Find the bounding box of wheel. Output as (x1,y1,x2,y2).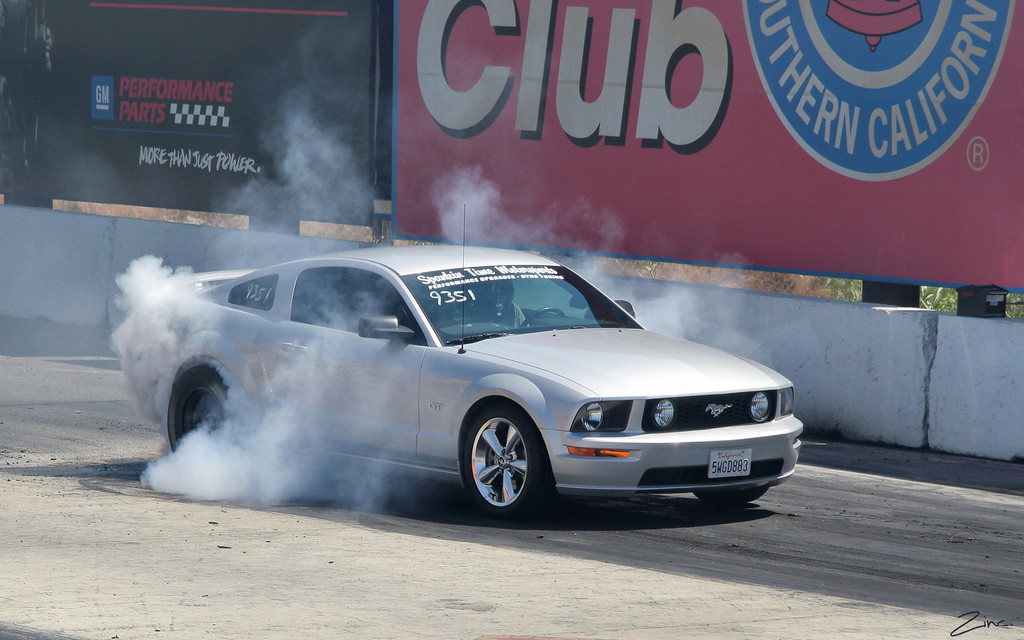
(689,488,767,506).
